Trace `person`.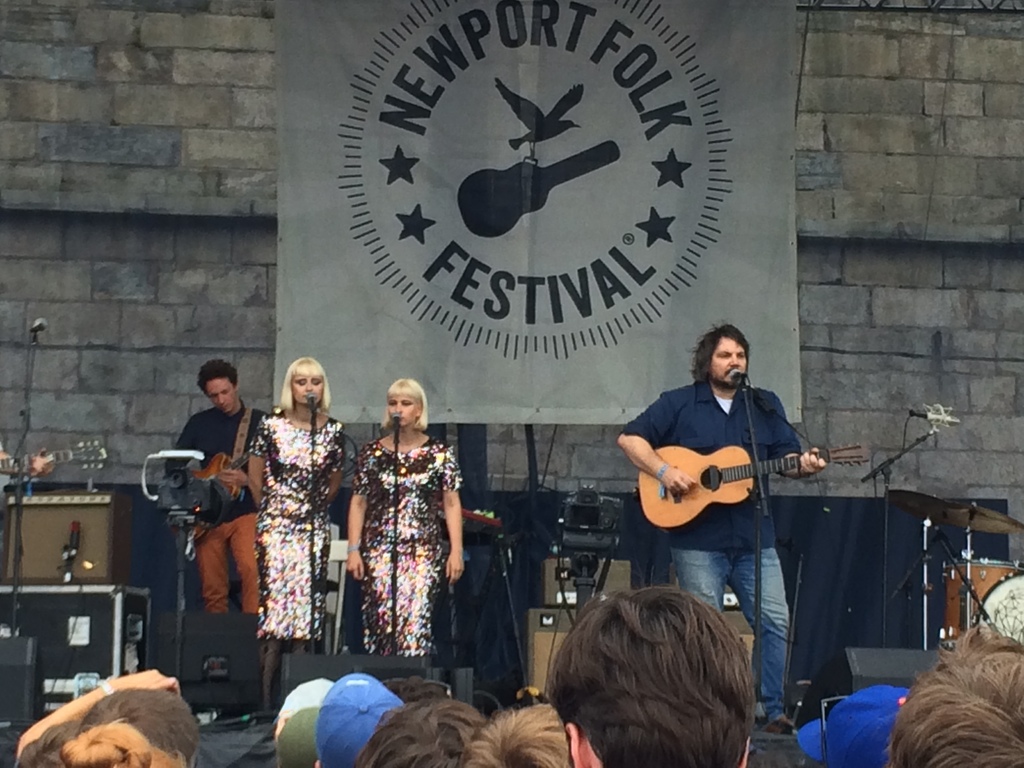
Traced to (613, 322, 826, 736).
